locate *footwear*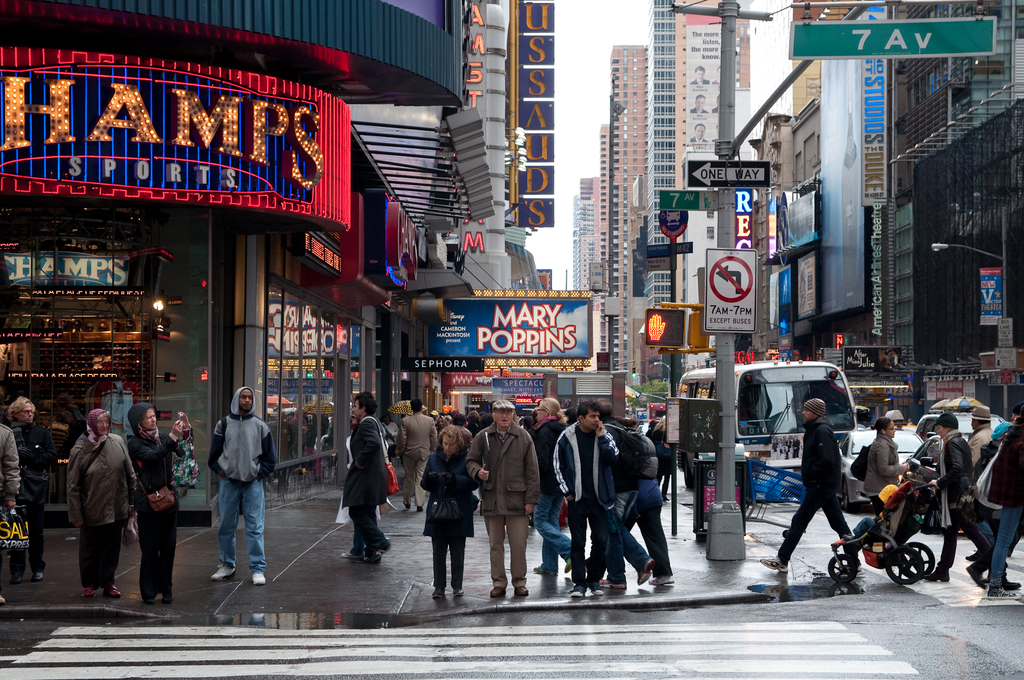
select_region(8, 575, 24, 584)
